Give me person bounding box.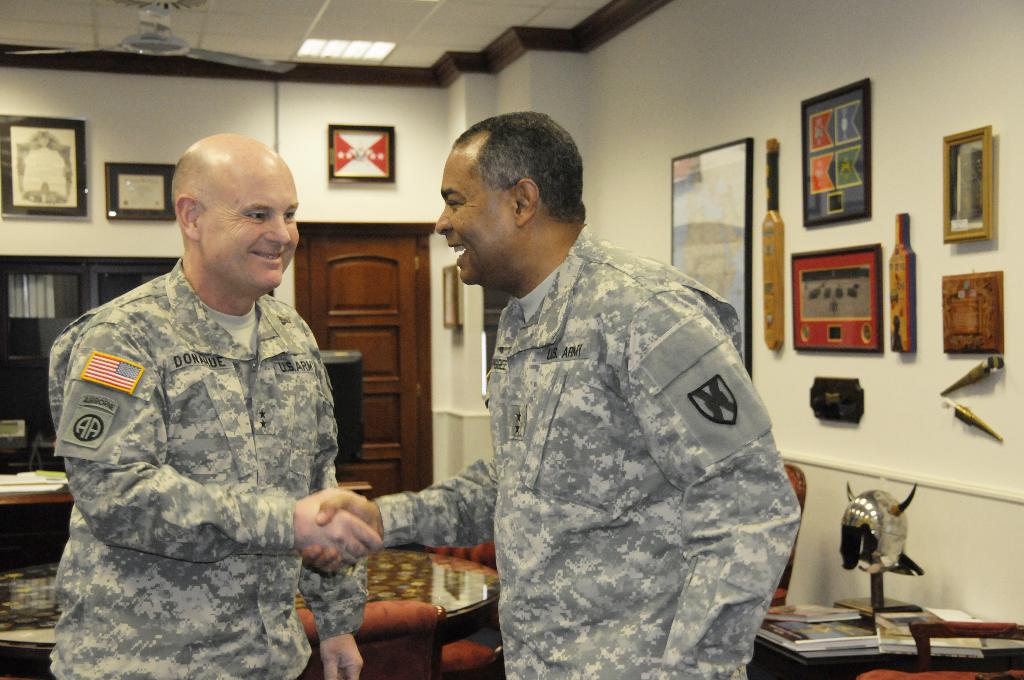
[70, 141, 380, 679].
